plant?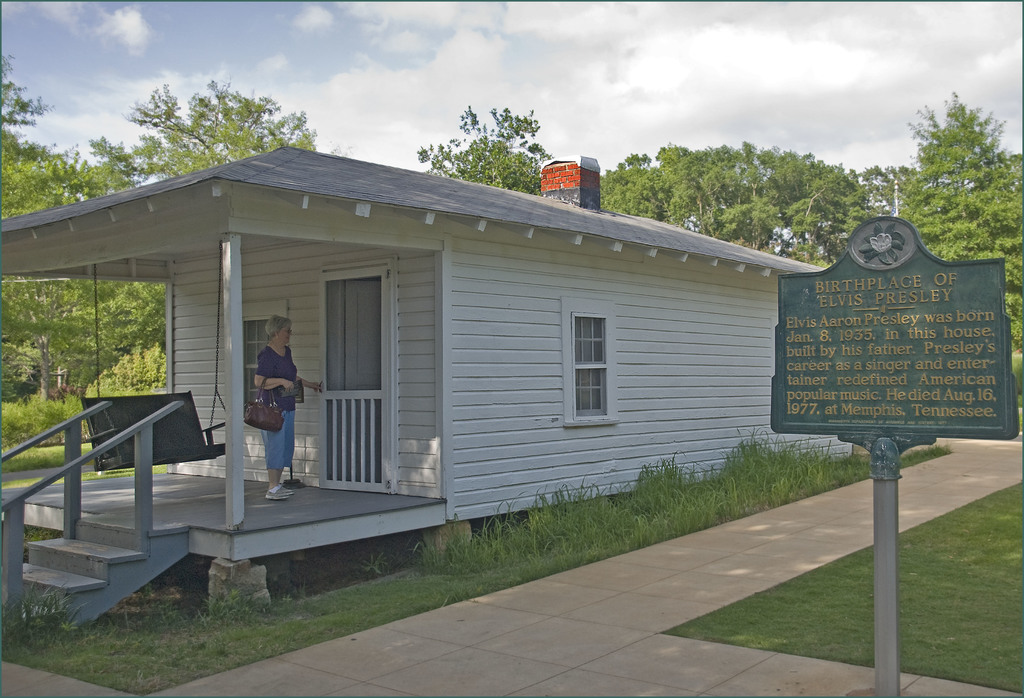
(left=22, top=523, right=70, bottom=548)
